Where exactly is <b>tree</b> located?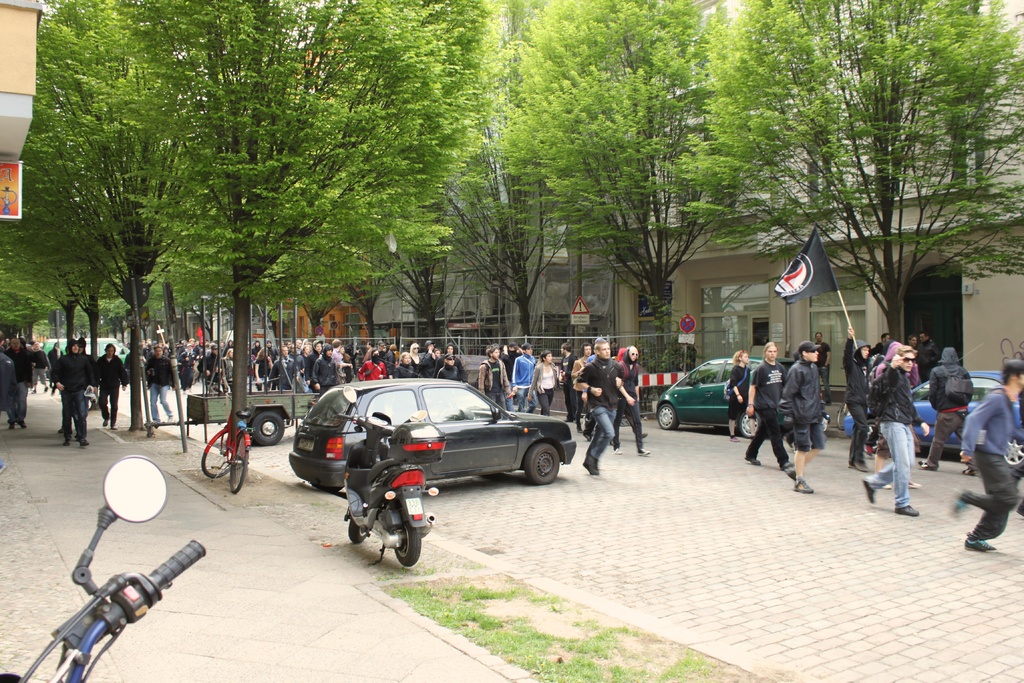
Its bounding box is left=439, top=0, right=606, bottom=352.
